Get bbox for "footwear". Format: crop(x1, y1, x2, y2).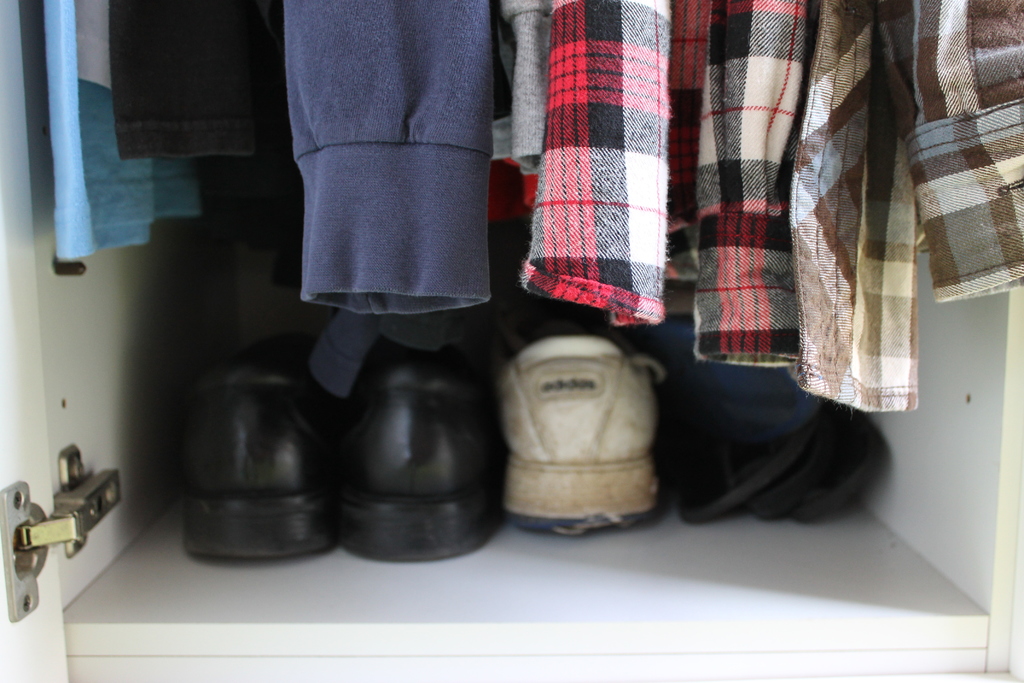
crop(336, 311, 521, 575).
